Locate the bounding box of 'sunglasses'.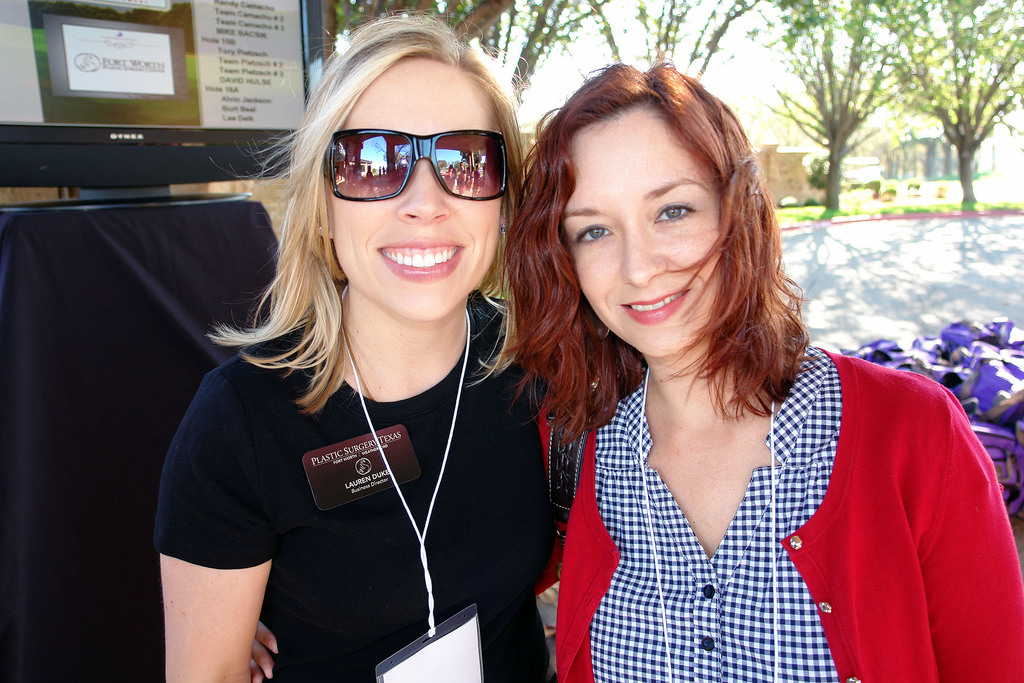
Bounding box: l=325, t=128, r=510, b=202.
